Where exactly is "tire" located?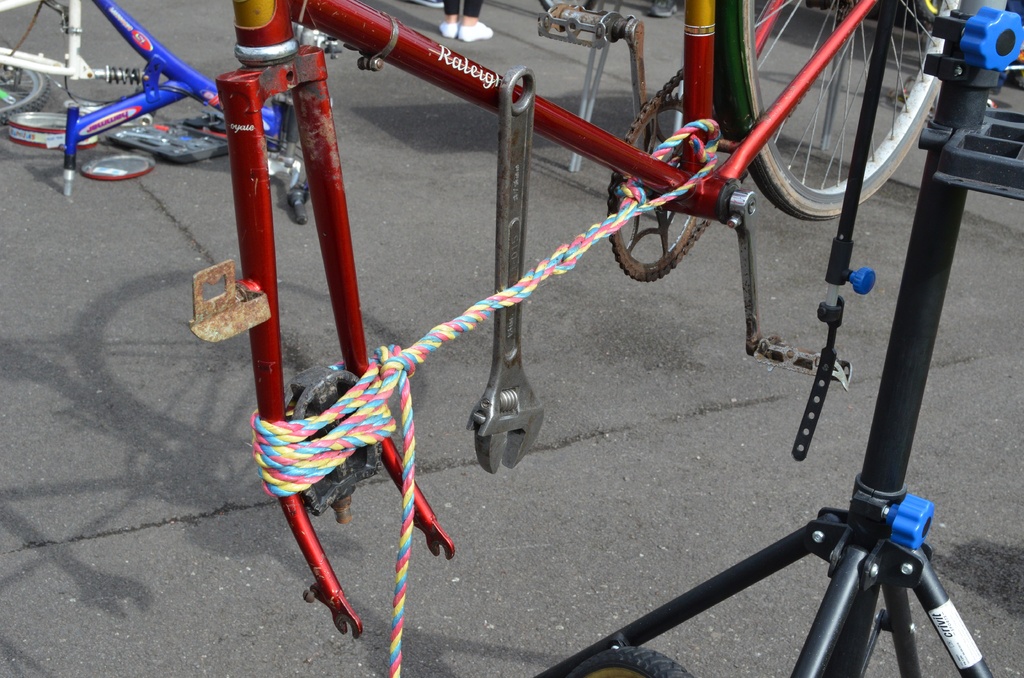
Its bounding box is bbox(417, 0, 449, 8).
